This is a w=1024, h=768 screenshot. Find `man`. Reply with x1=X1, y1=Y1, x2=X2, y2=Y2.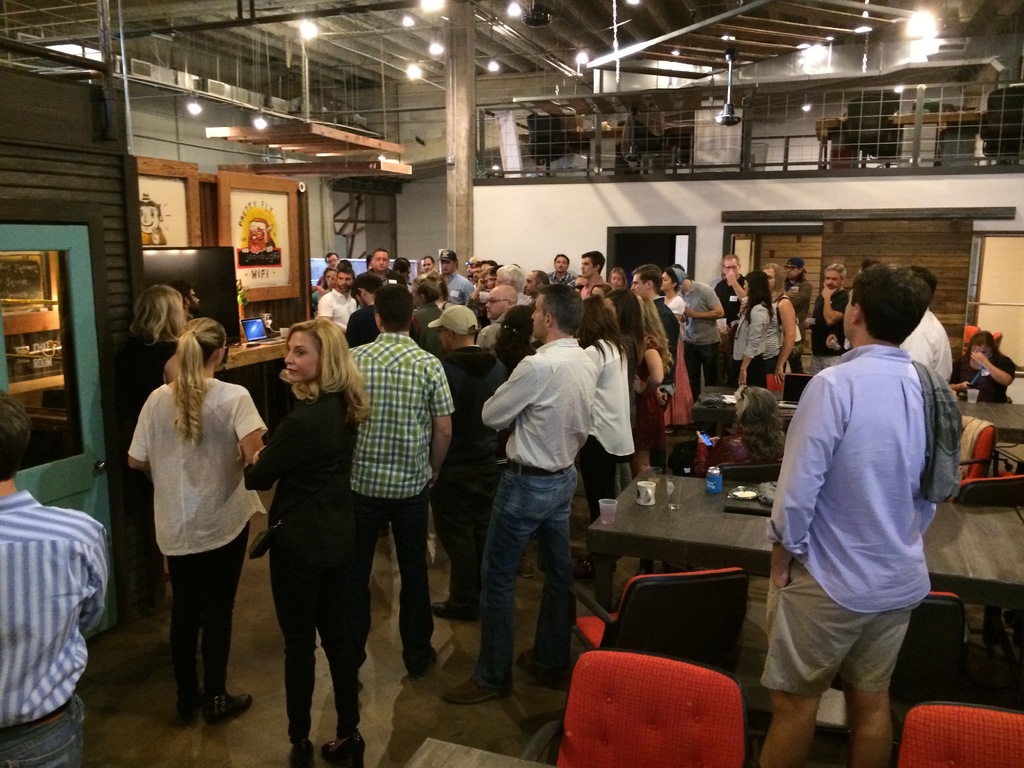
x1=322, y1=265, x2=355, y2=333.
